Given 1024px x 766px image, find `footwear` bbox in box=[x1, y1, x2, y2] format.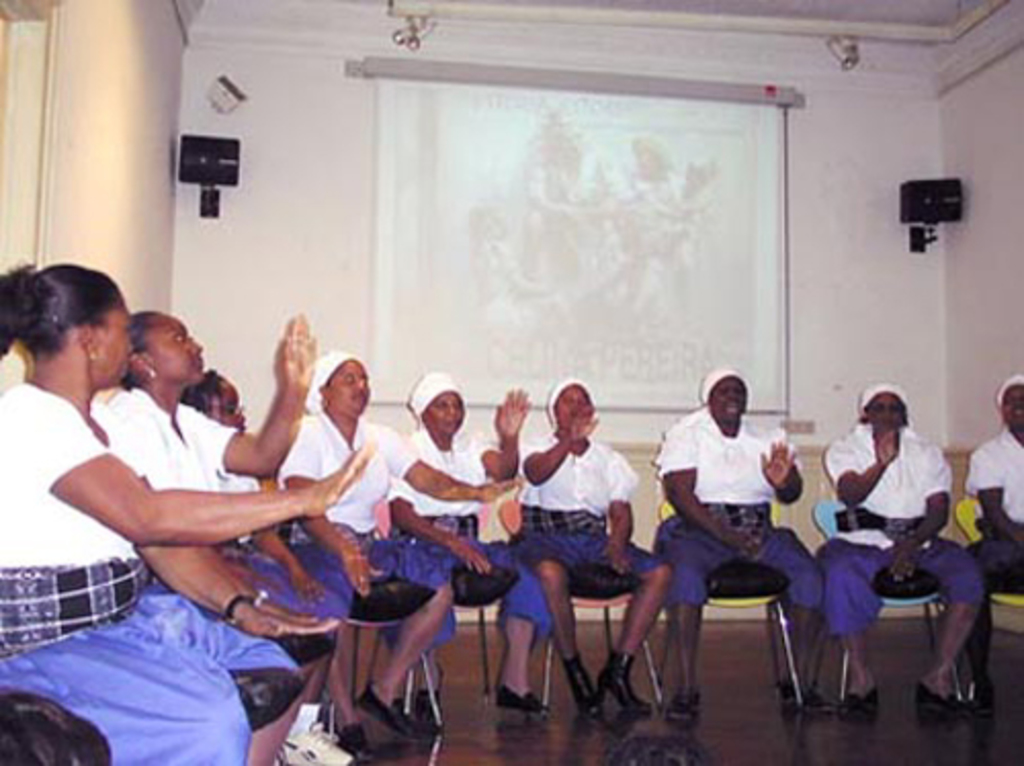
box=[840, 686, 877, 719].
